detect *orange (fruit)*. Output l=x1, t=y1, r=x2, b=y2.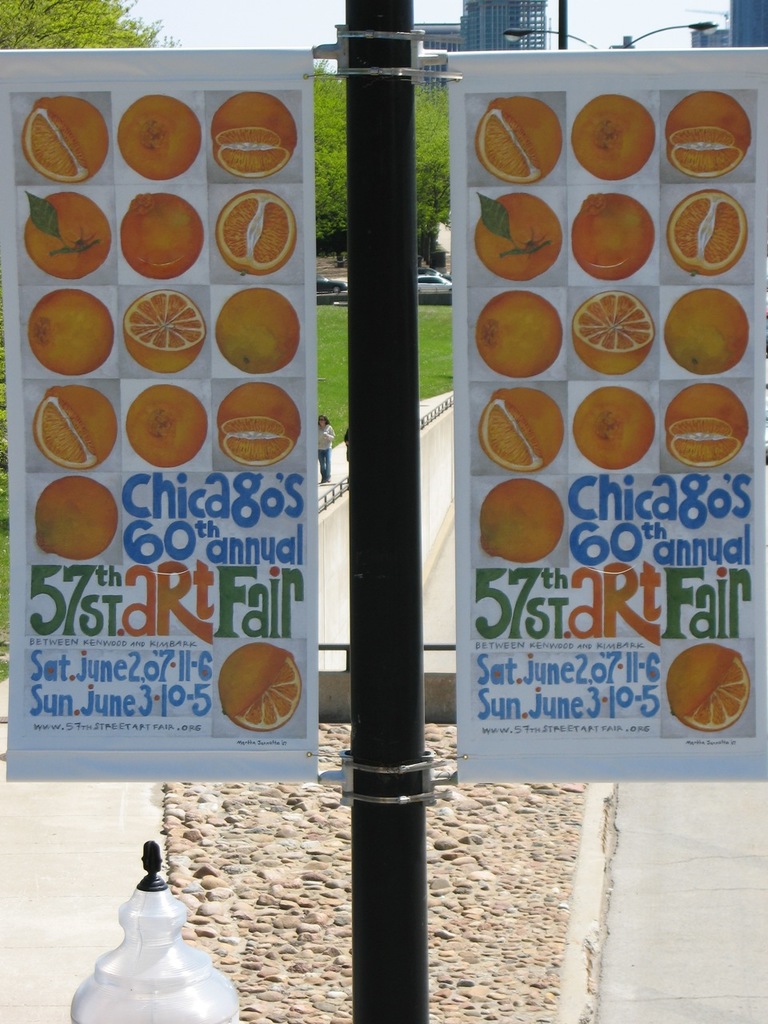
l=480, t=289, r=562, b=374.
